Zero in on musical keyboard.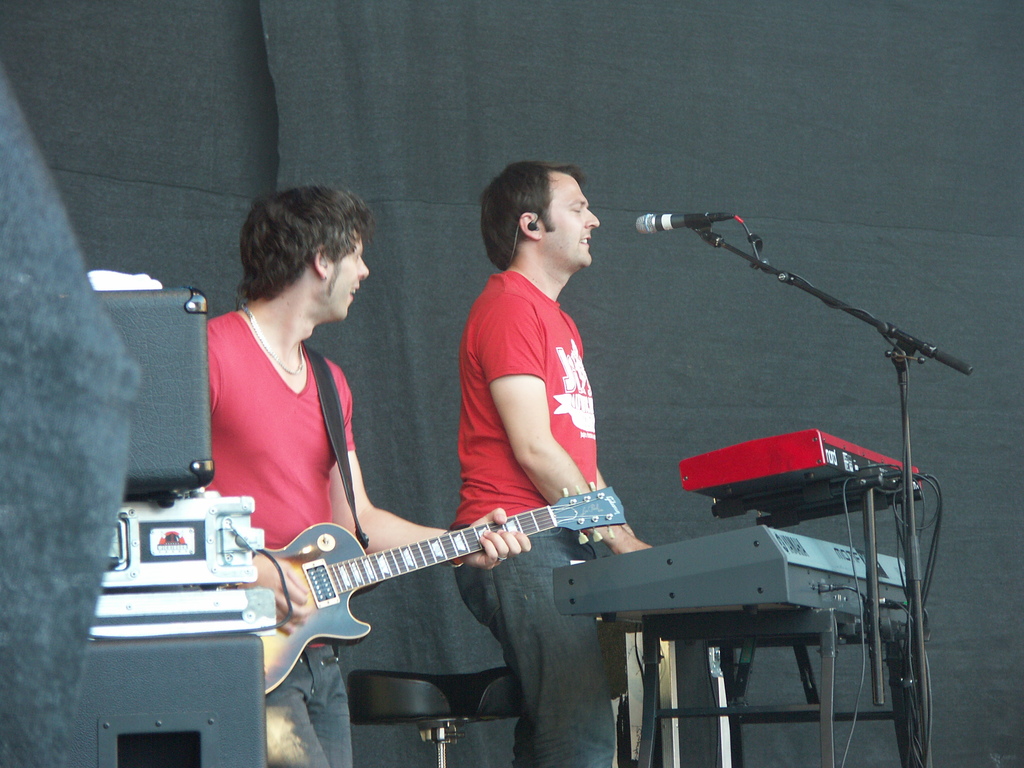
Zeroed in: detection(678, 430, 924, 520).
